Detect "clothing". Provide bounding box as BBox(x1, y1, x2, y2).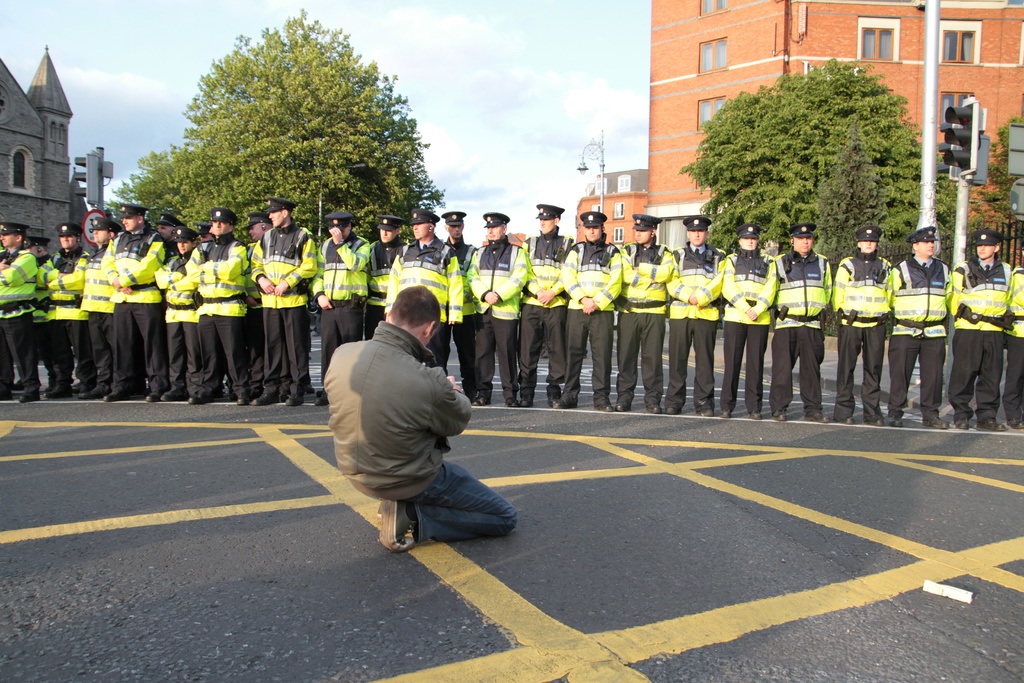
BBox(312, 231, 372, 369).
